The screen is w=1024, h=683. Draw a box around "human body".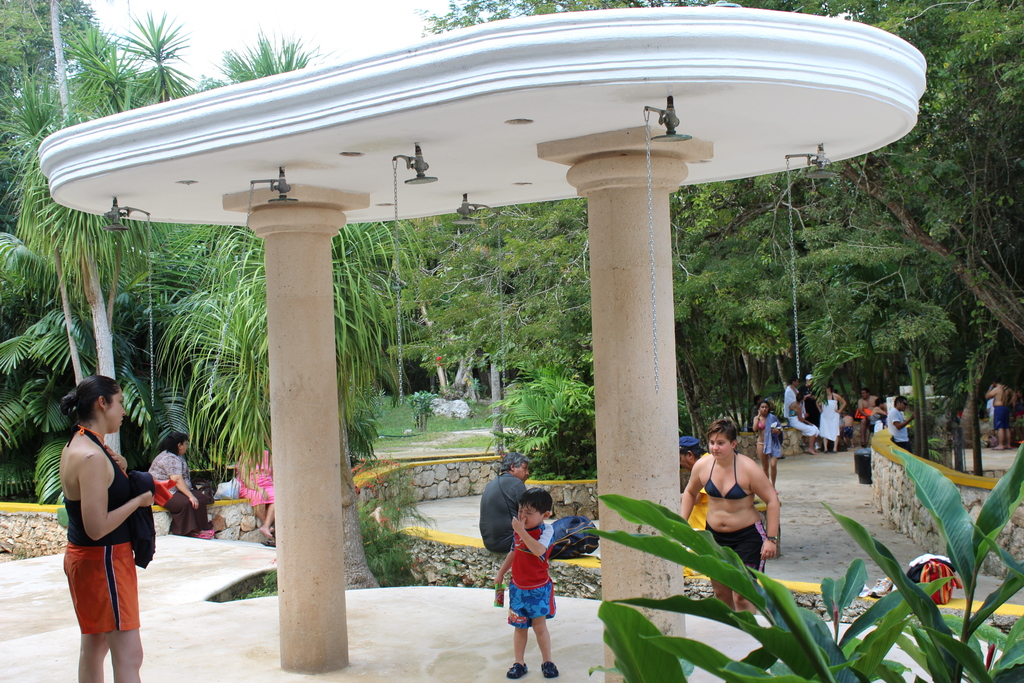
890/385/911/457.
